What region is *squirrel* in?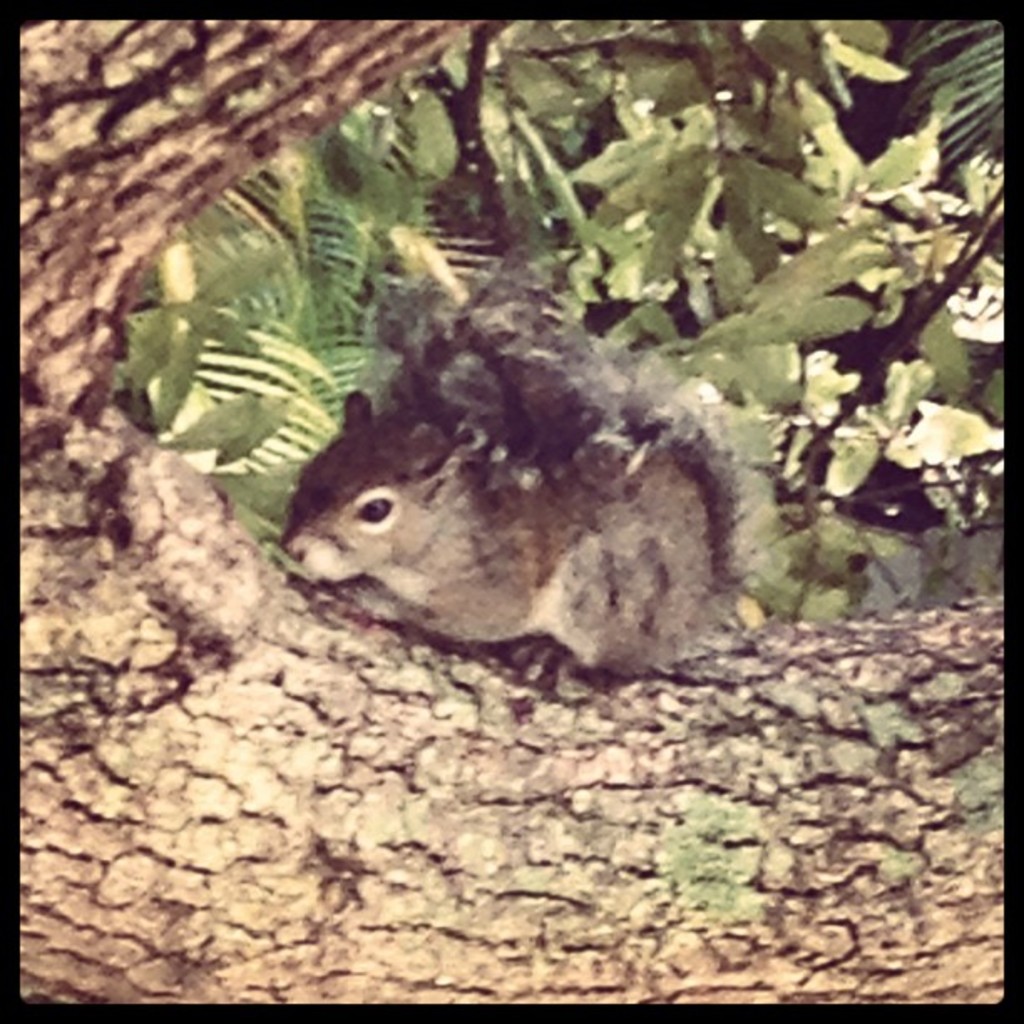
<box>276,261,775,689</box>.
